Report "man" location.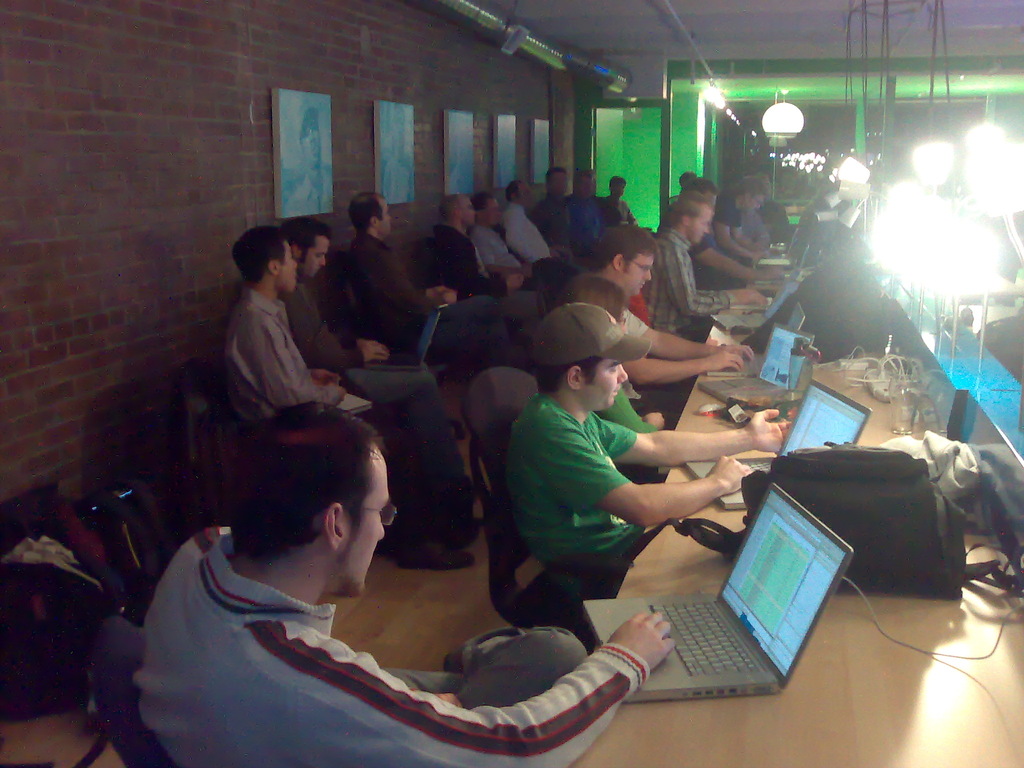
Report: 431, 203, 543, 348.
